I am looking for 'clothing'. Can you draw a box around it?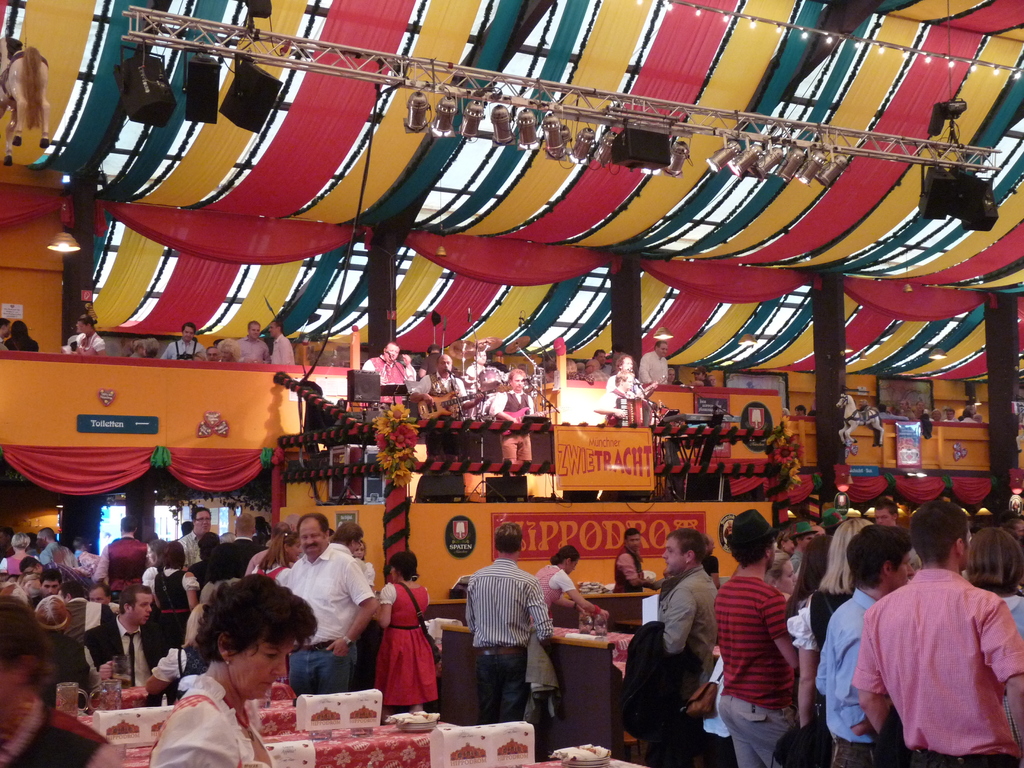
Sure, the bounding box is select_region(660, 560, 714, 683).
